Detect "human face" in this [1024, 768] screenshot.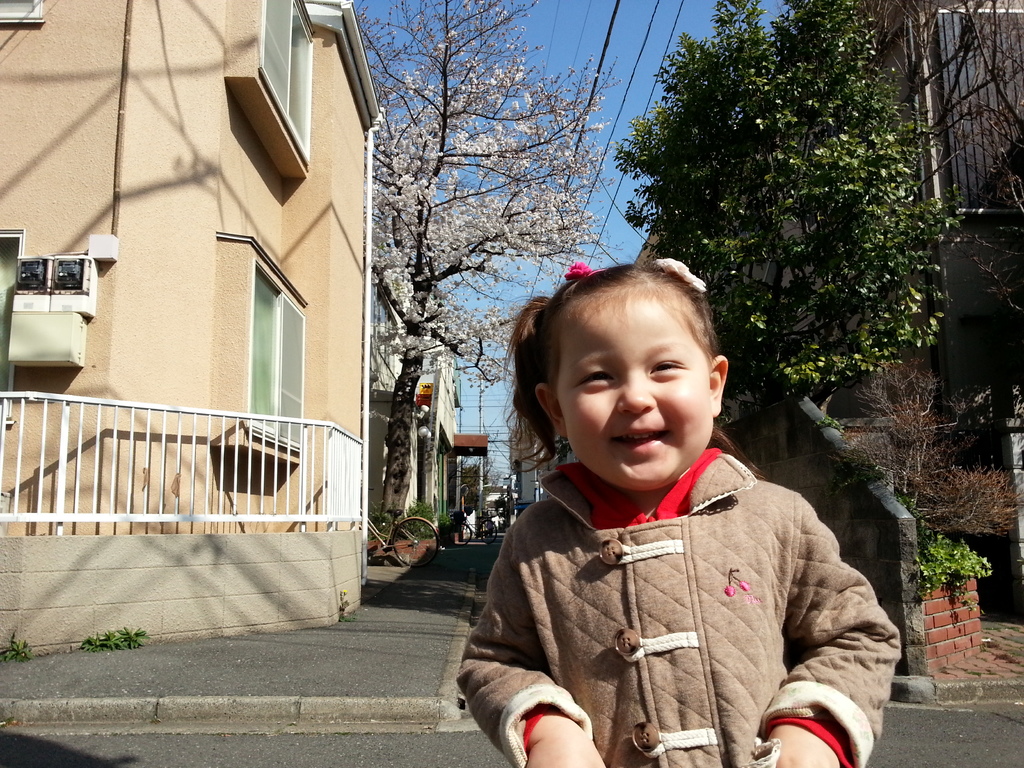
Detection: x1=563 y1=287 x2=719 y2=487.
